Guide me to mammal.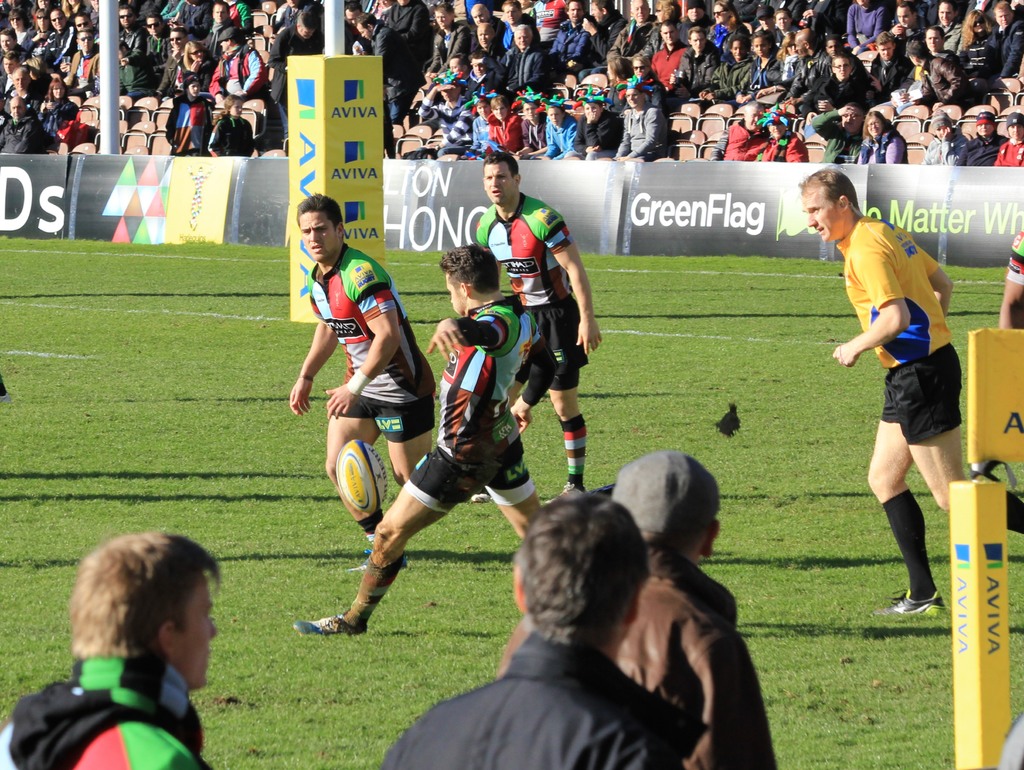
Guidance: <box>40,7,79,67</box>.
